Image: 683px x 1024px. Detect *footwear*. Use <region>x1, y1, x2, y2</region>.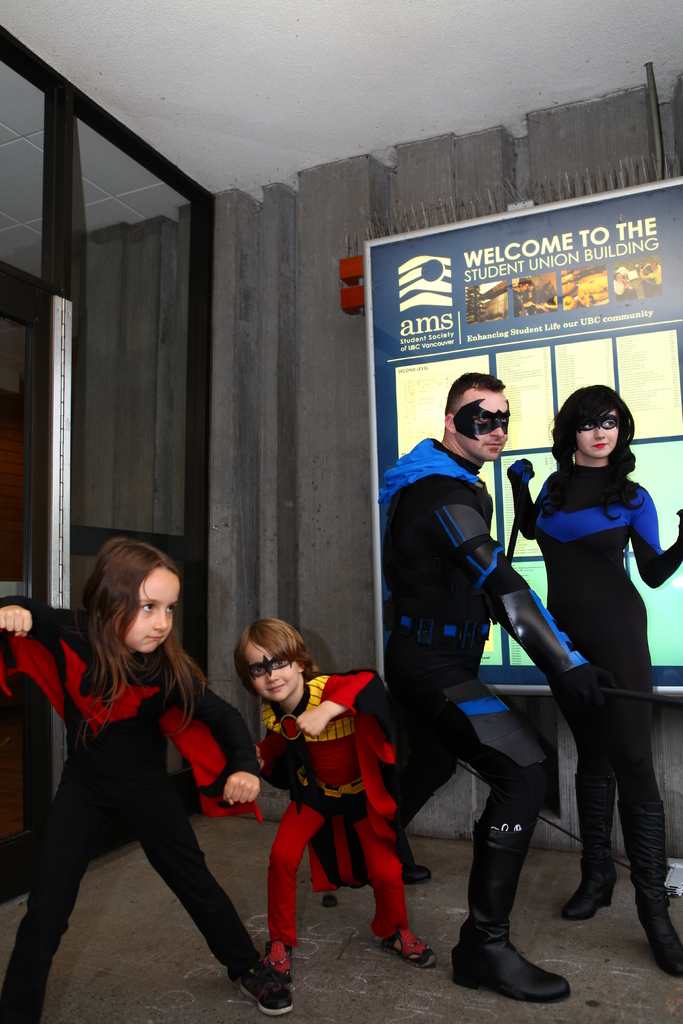
<region>236, 961, 294, 1017</region>.
